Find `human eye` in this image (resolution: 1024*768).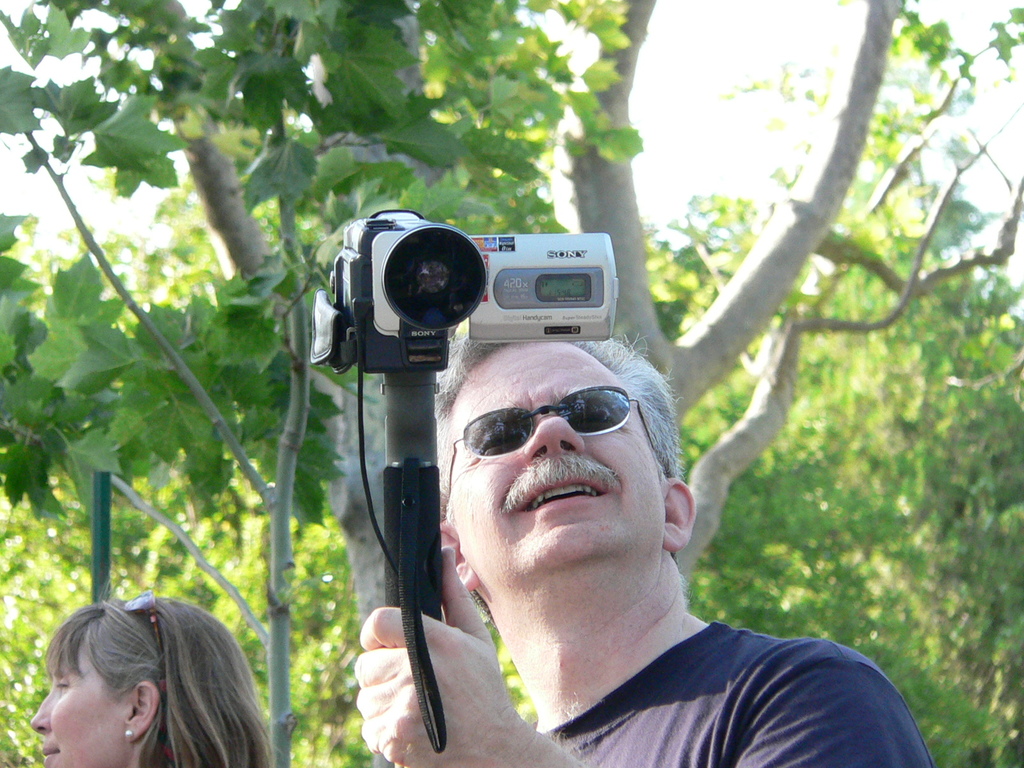
{"x1": 570, "y1": 406, "x2": 615, "y2": 425}.
